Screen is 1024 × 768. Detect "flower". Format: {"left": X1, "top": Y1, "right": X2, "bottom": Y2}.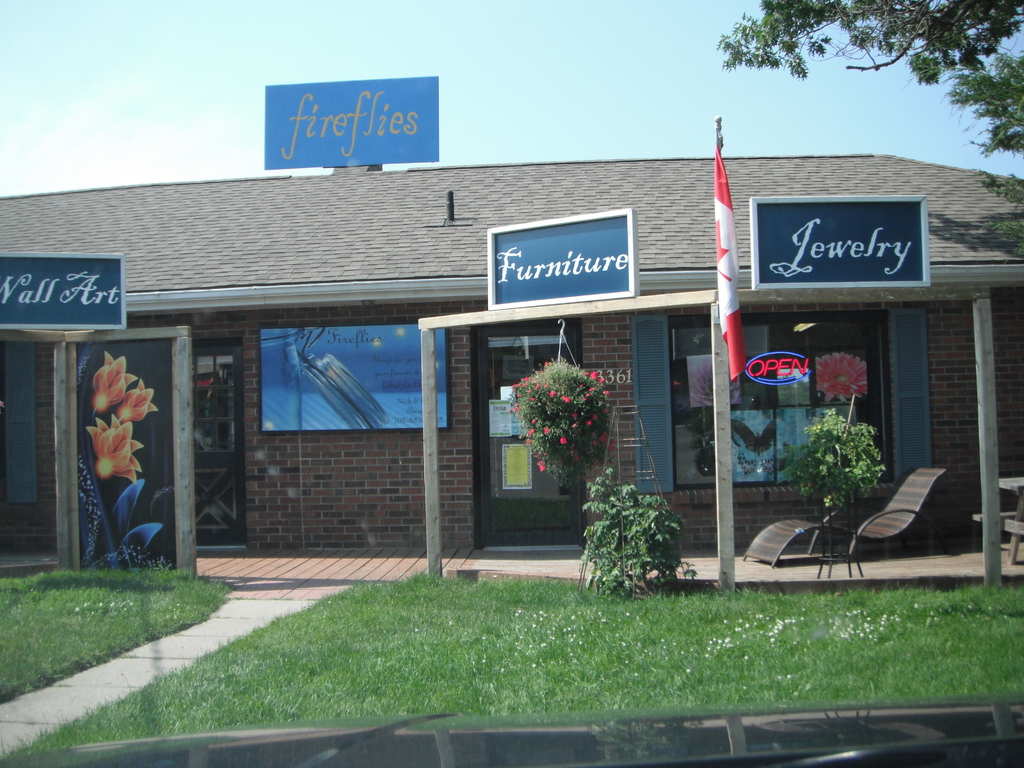
{"left": 507, "top": 385, "right": 512, "bottom": 393}.
